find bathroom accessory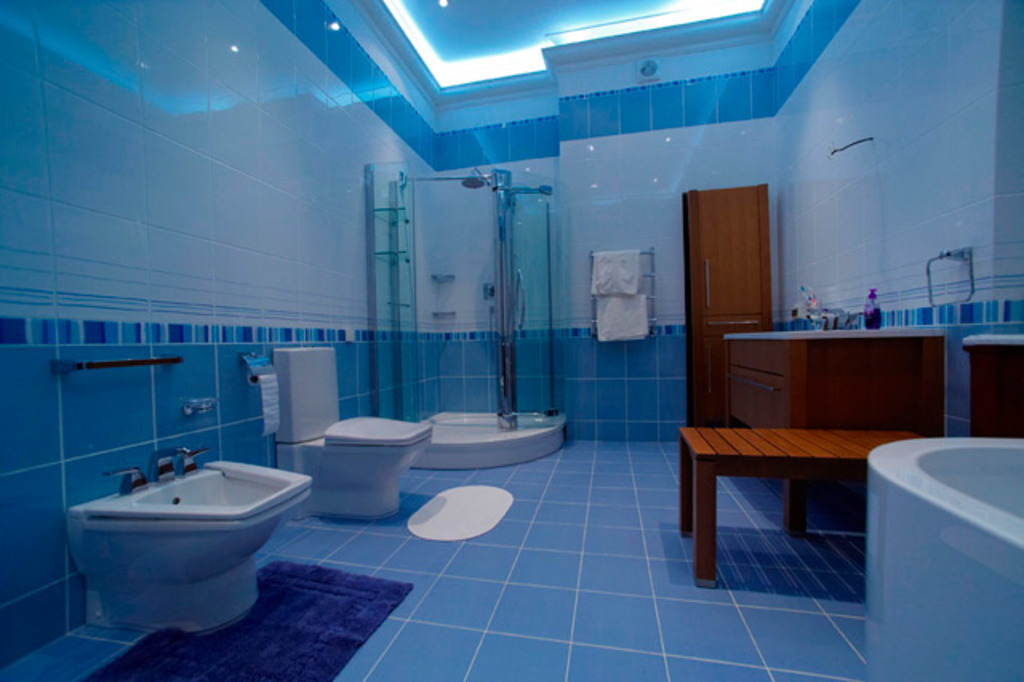
[left=240, top=349, right=294, bottom=443]
